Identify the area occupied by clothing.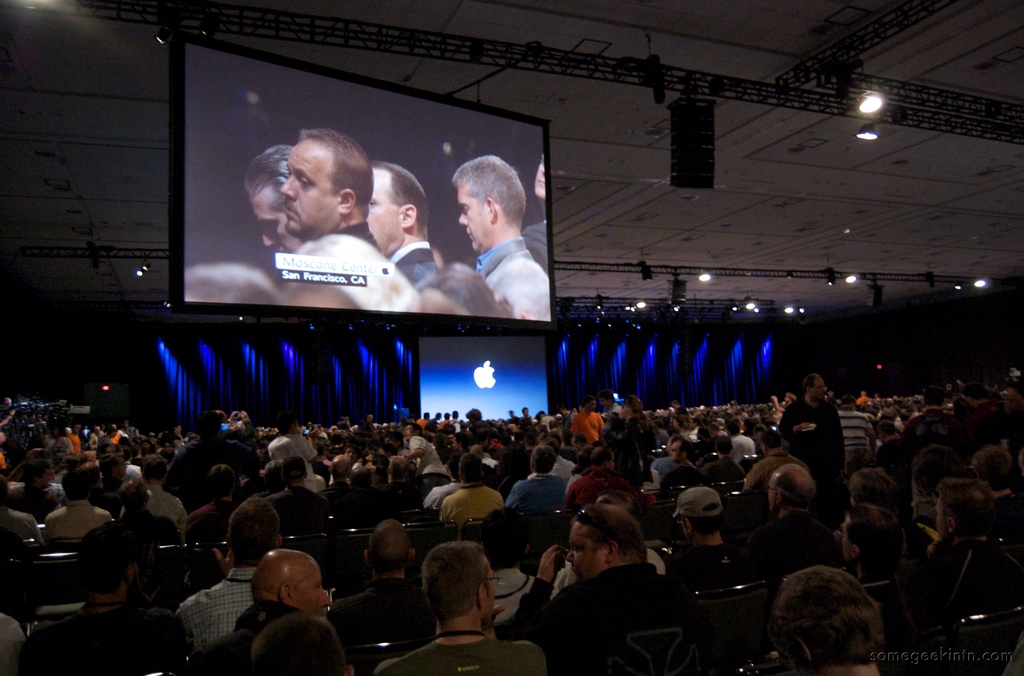
Area: <box>703,458,749,481</box>.
